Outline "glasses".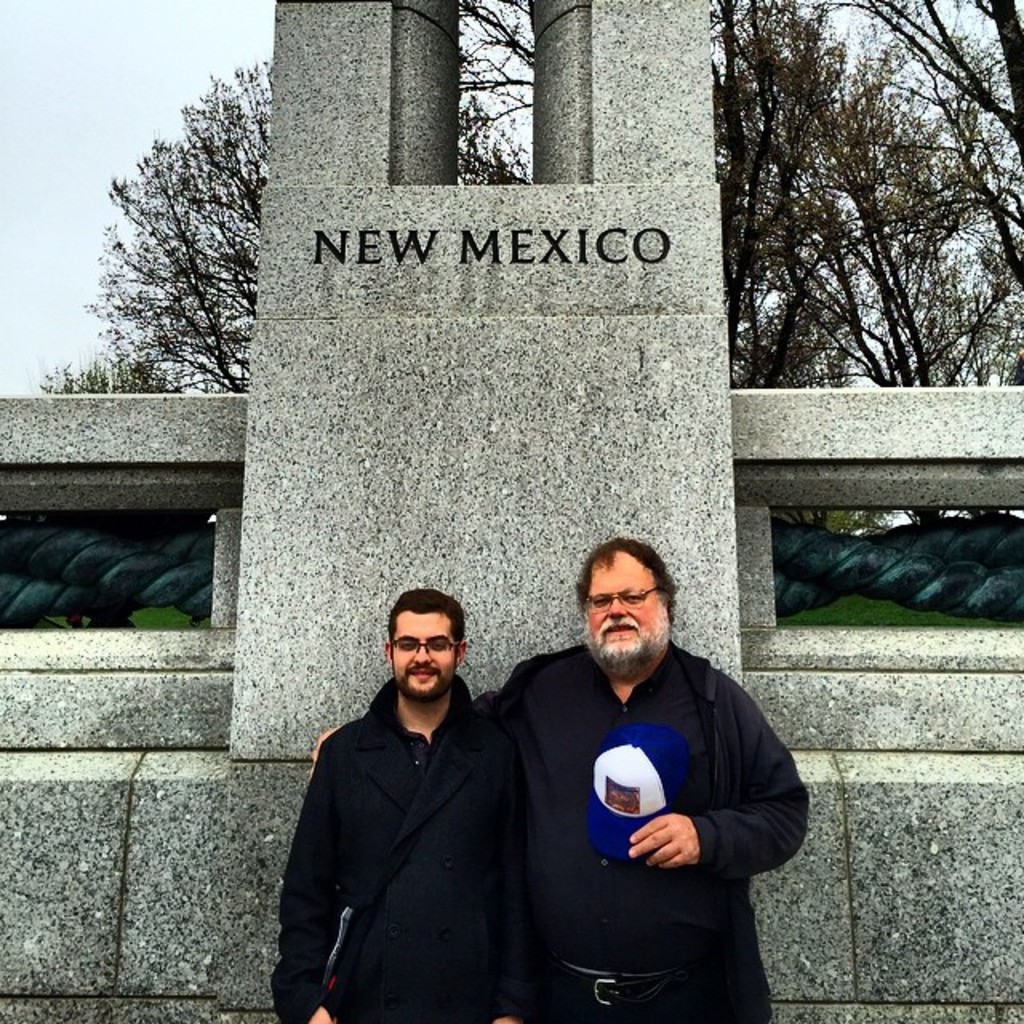
Outline: [x1=386, y1=630, x2=466, y2=654].
